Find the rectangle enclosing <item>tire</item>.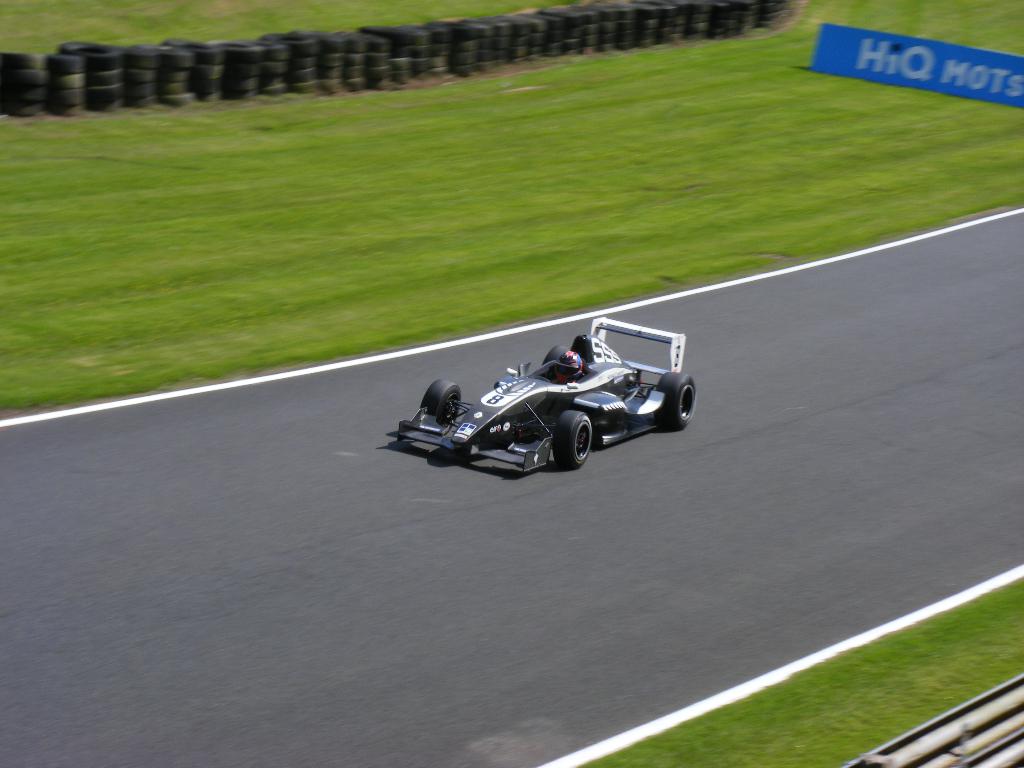
[x1=420, y1=381, x2=463, y2=430].
